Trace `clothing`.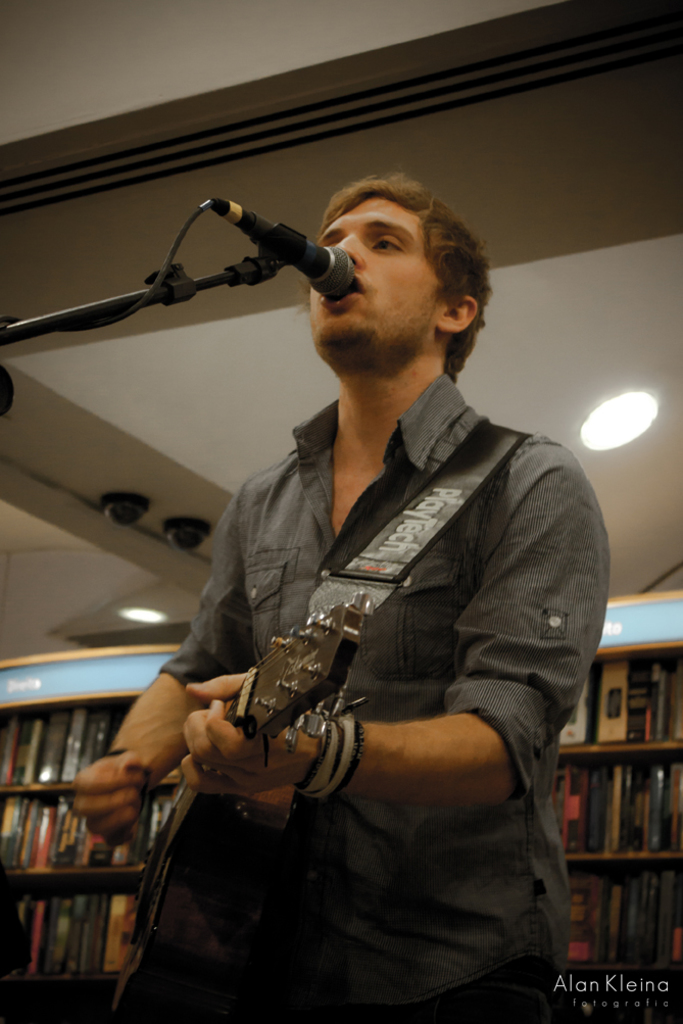
Traced to {"x1": 129, "y1": 319, "x2": 611, "y2": 1003}.
